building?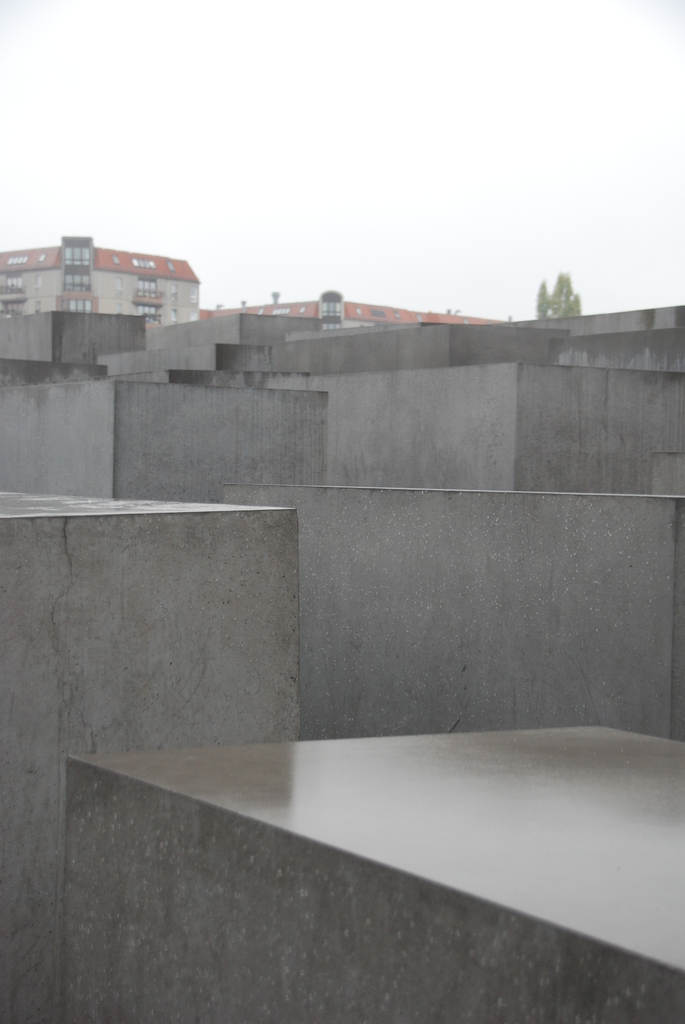
select_region(0, 230, 210, 326)
